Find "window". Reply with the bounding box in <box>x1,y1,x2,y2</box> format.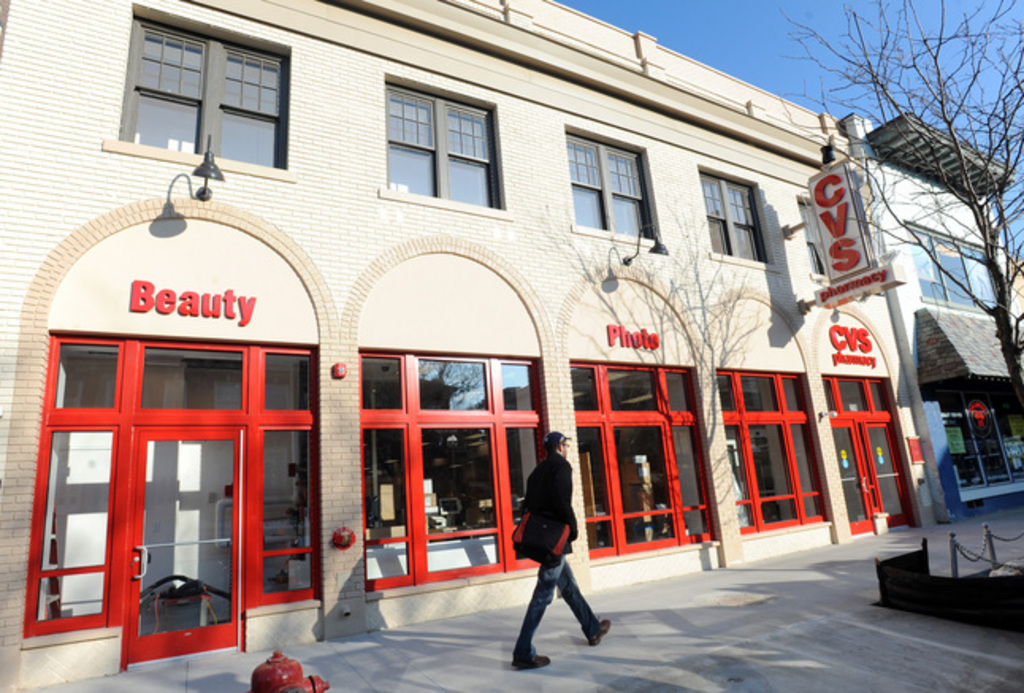
<box>563,128,656,246</box>.
